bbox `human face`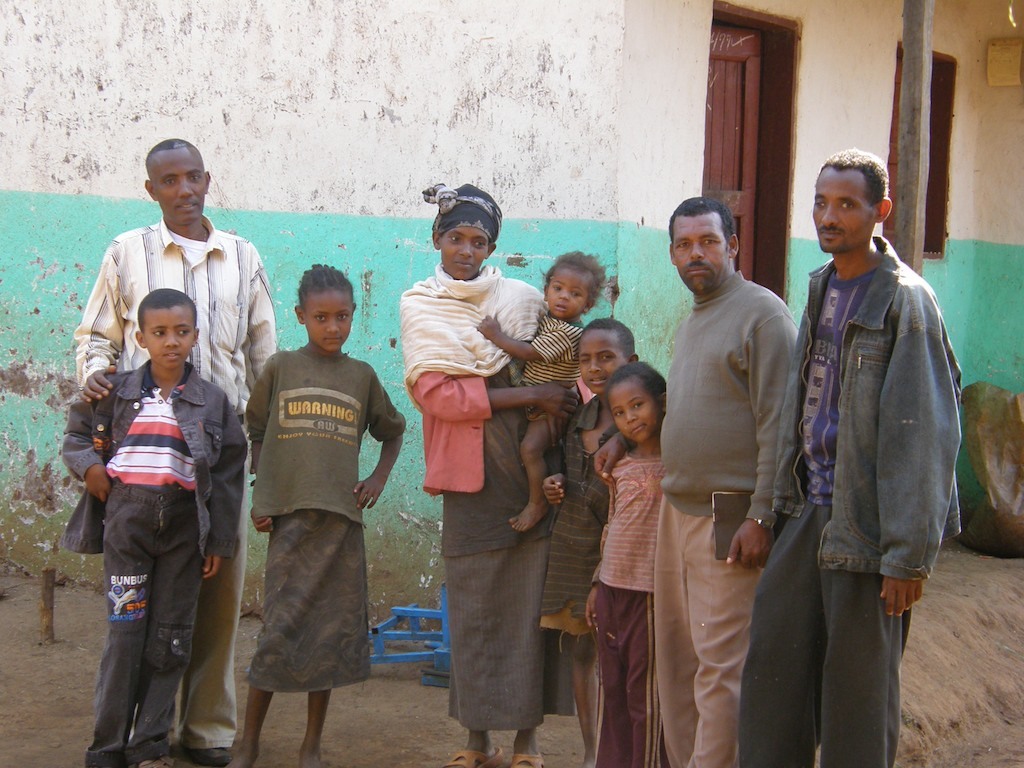
bbox=(304, 290, 353, 351)
